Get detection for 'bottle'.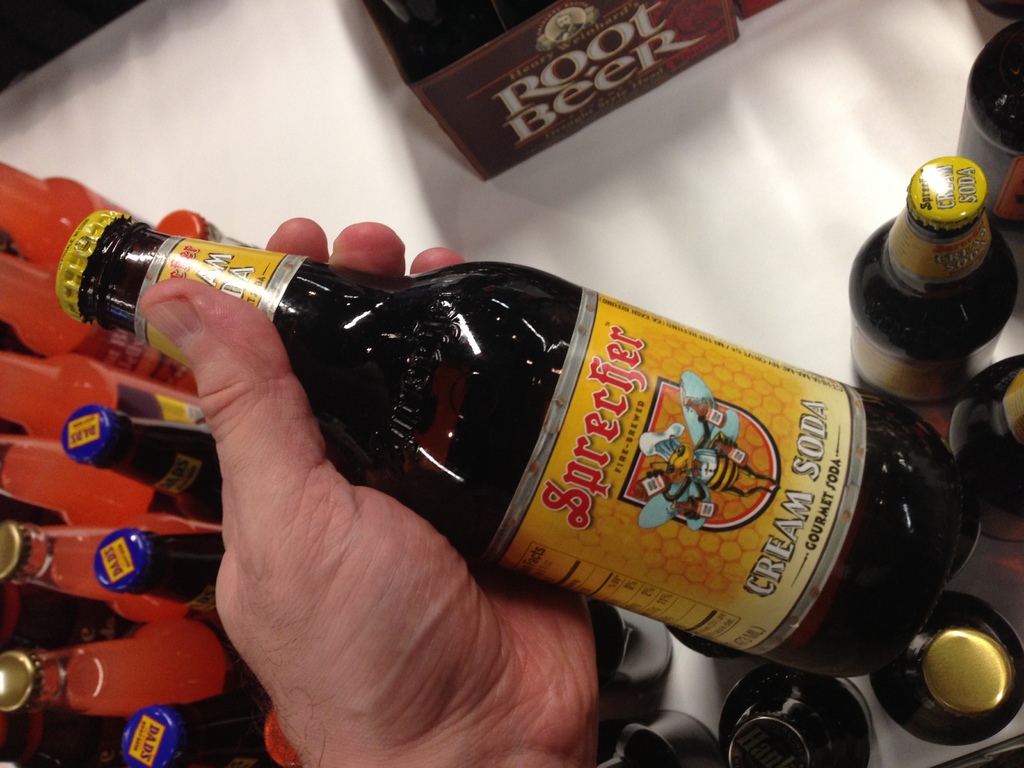
Detection: [588,596,676,698].
